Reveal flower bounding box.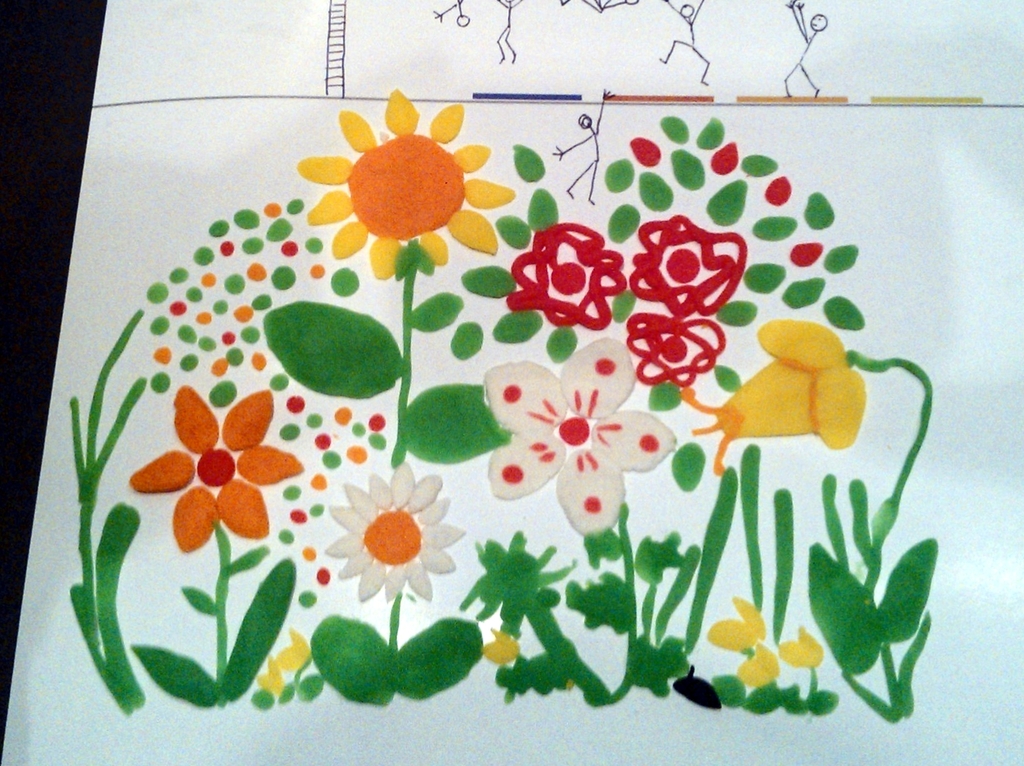
Revealed: pyautogui.locateOnScreen(125, 383, 302, 556).
